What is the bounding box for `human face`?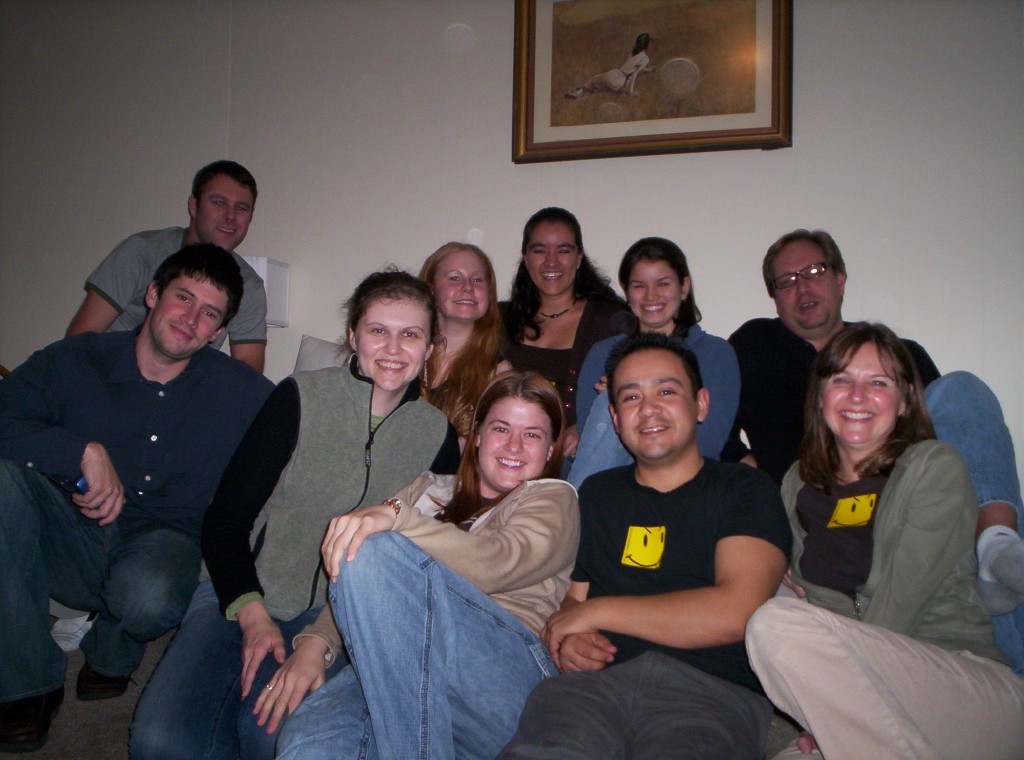
823:343:901:444.
